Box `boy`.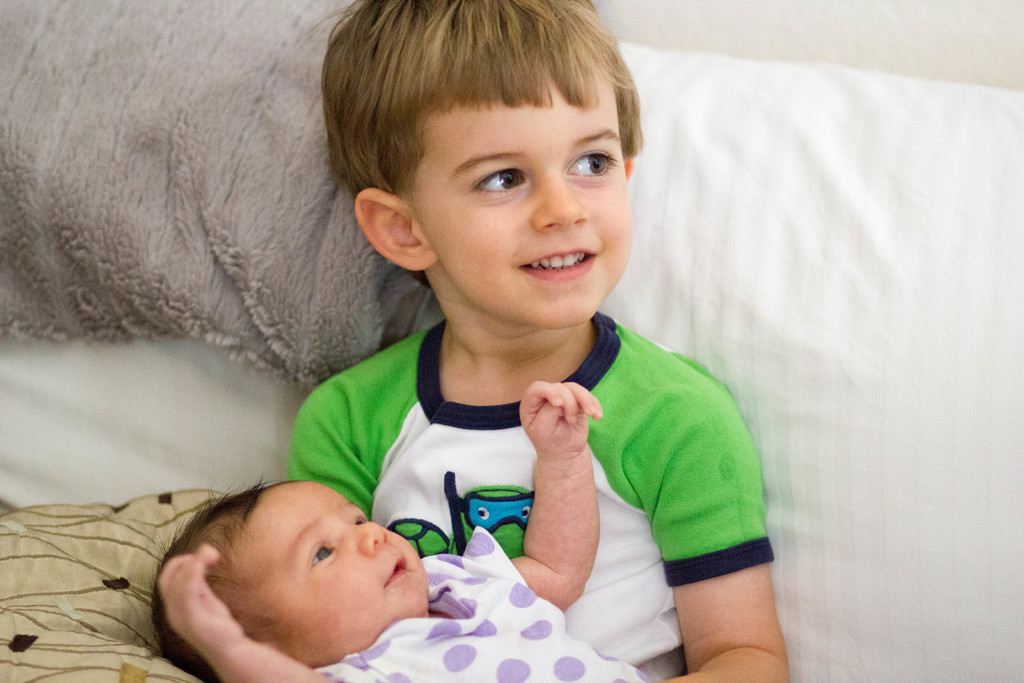
bbox(214, 16, 754, 645).
